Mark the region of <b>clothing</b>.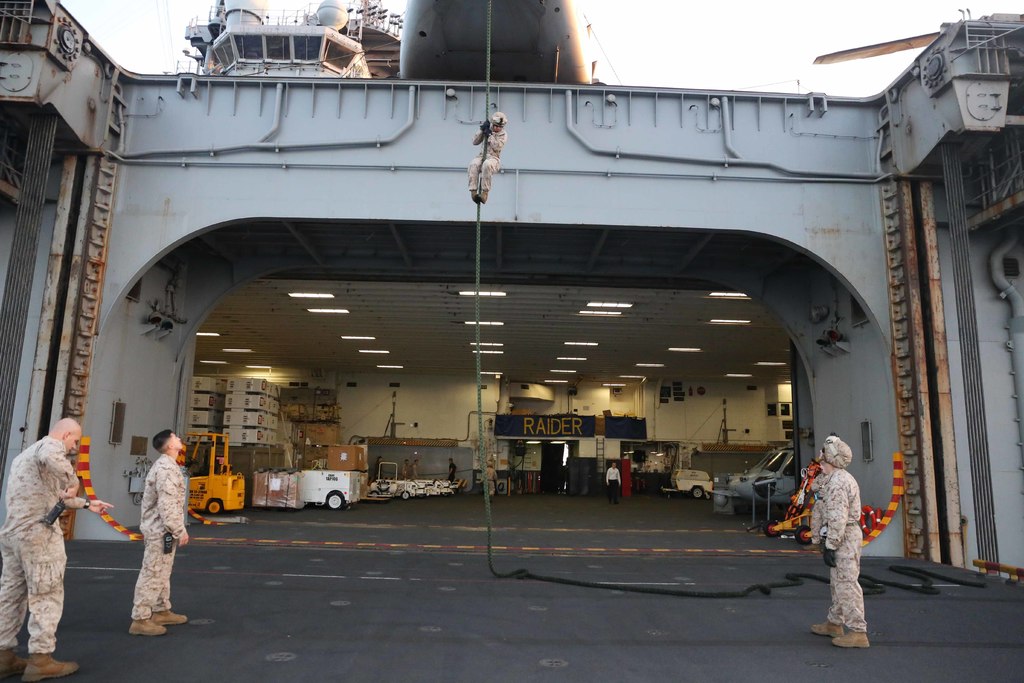
Region: {"x1": 372, "y1": 460, "x2": 380, "y2": 481}.
